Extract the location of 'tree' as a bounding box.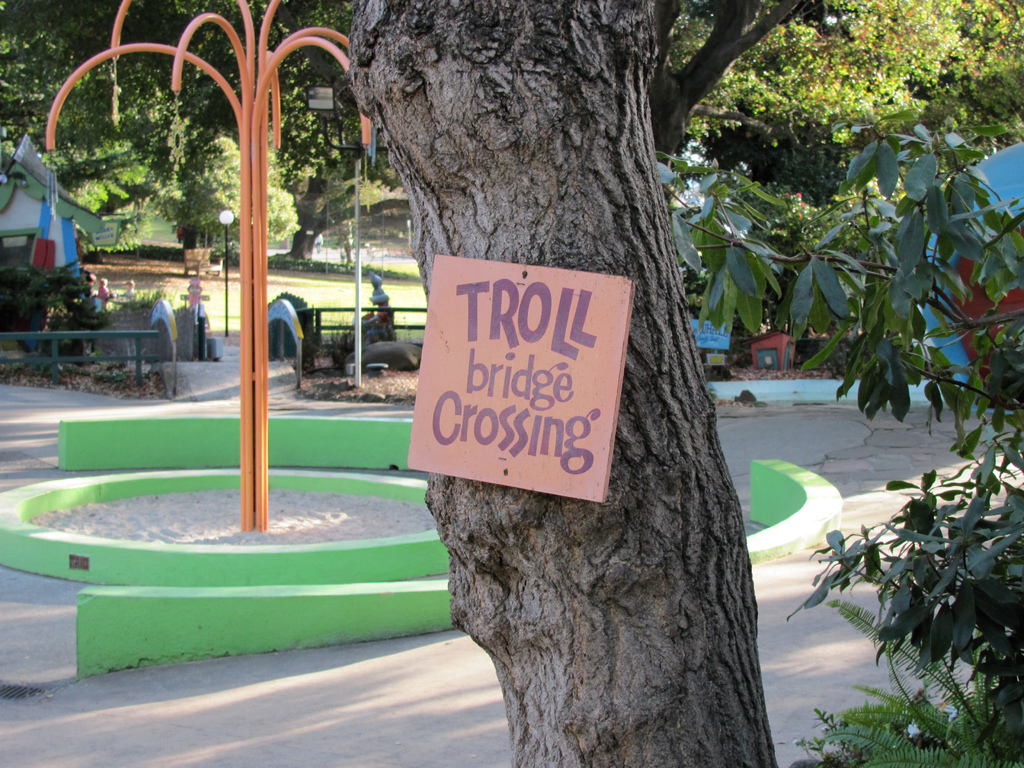
x1=340 y1=0 x2=782 y2=767.
